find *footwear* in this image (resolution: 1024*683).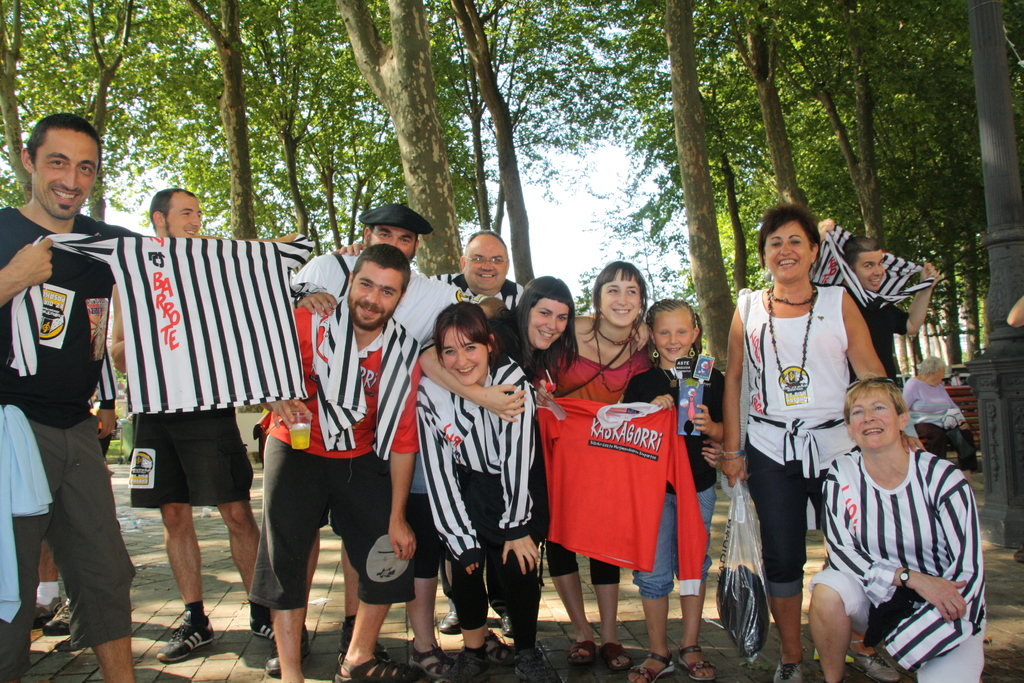
408, 639, 462, 682.
